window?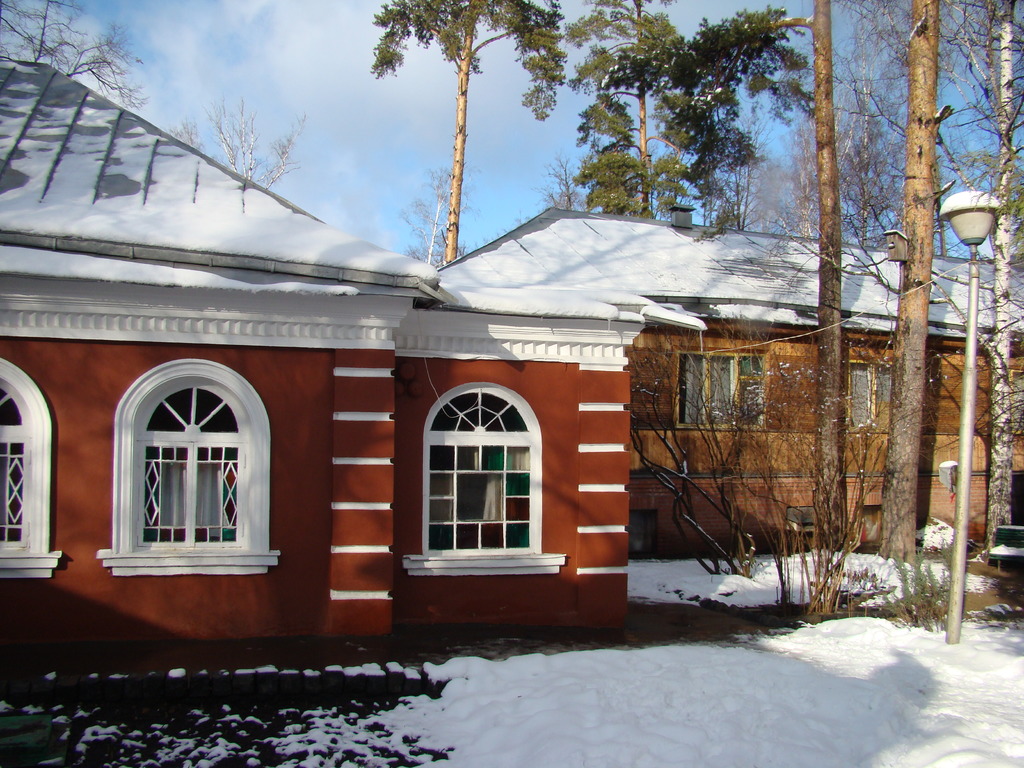
rect(419, 386, 546, 566)
